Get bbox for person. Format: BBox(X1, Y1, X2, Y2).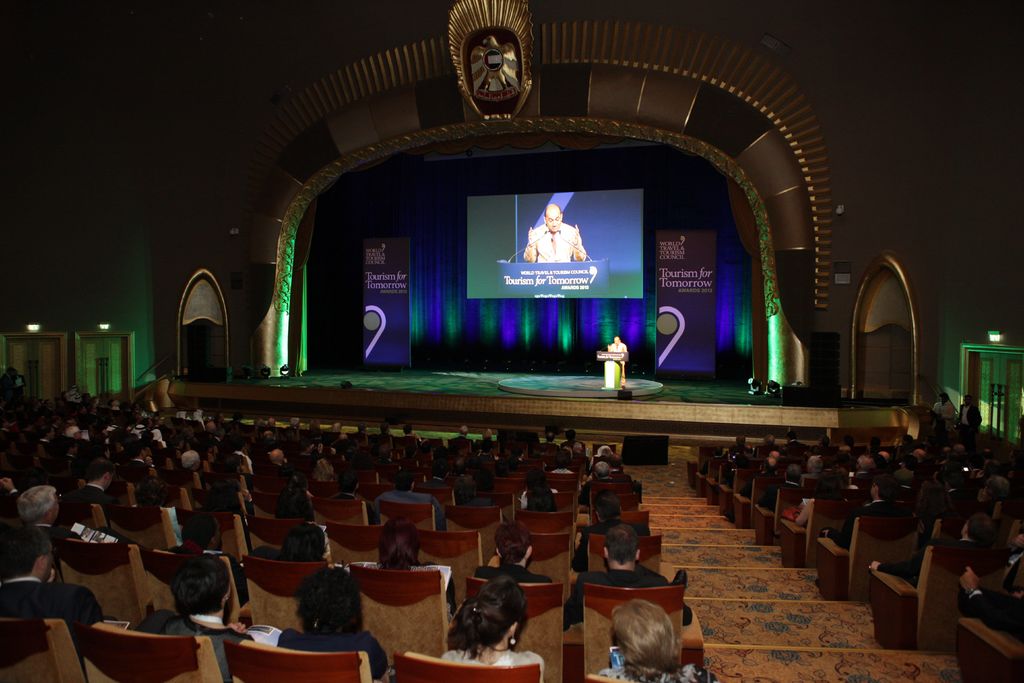
BBox(522, 208, 579, 263).
